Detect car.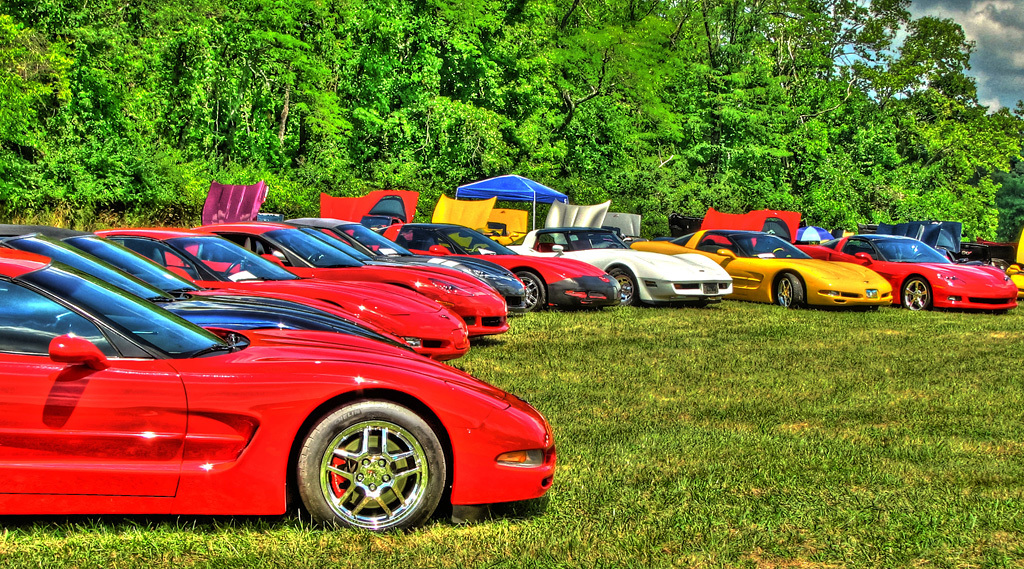
Detected at <box>89,226,468,363</box>.
